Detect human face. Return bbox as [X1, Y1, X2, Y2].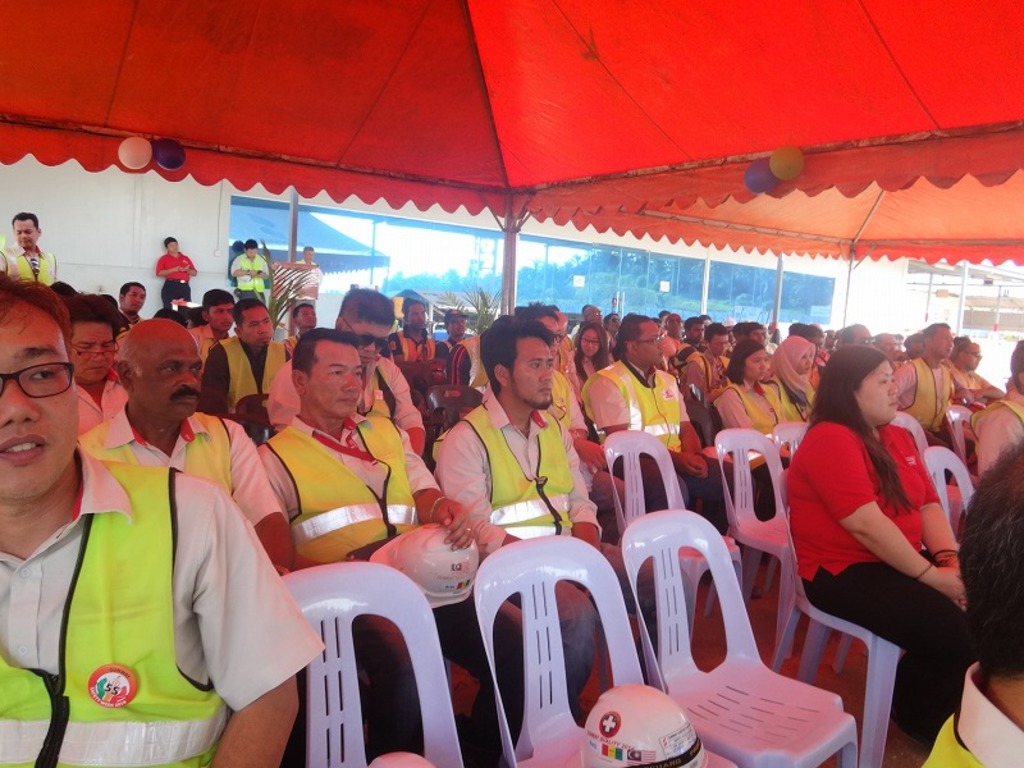
[963, 346, 984, 371].
